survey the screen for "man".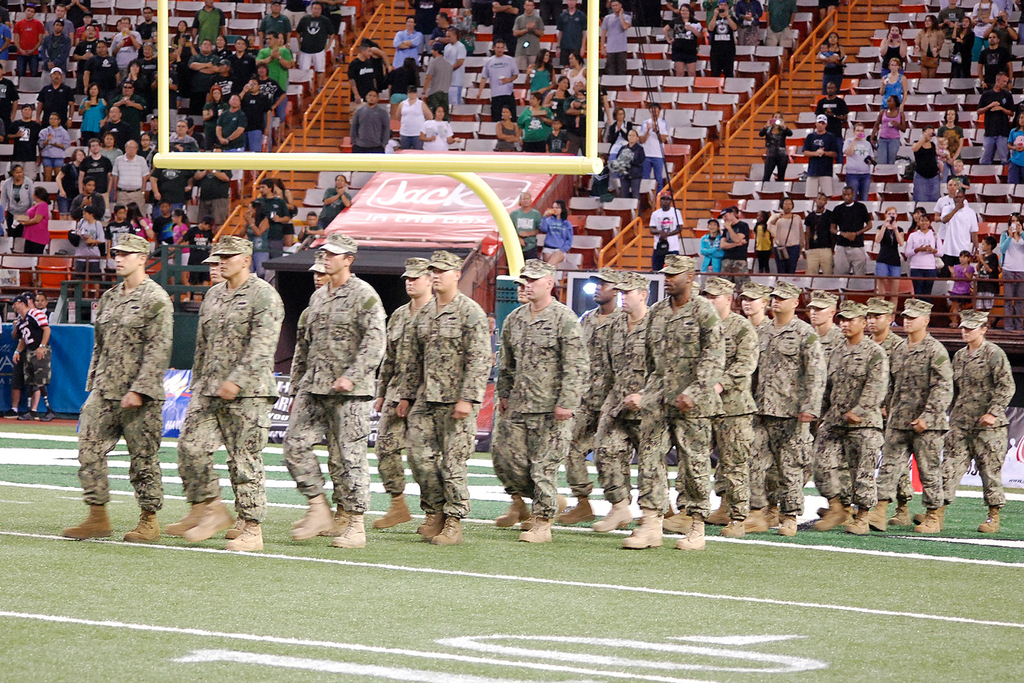
Survey found: (13,6,44,76).
